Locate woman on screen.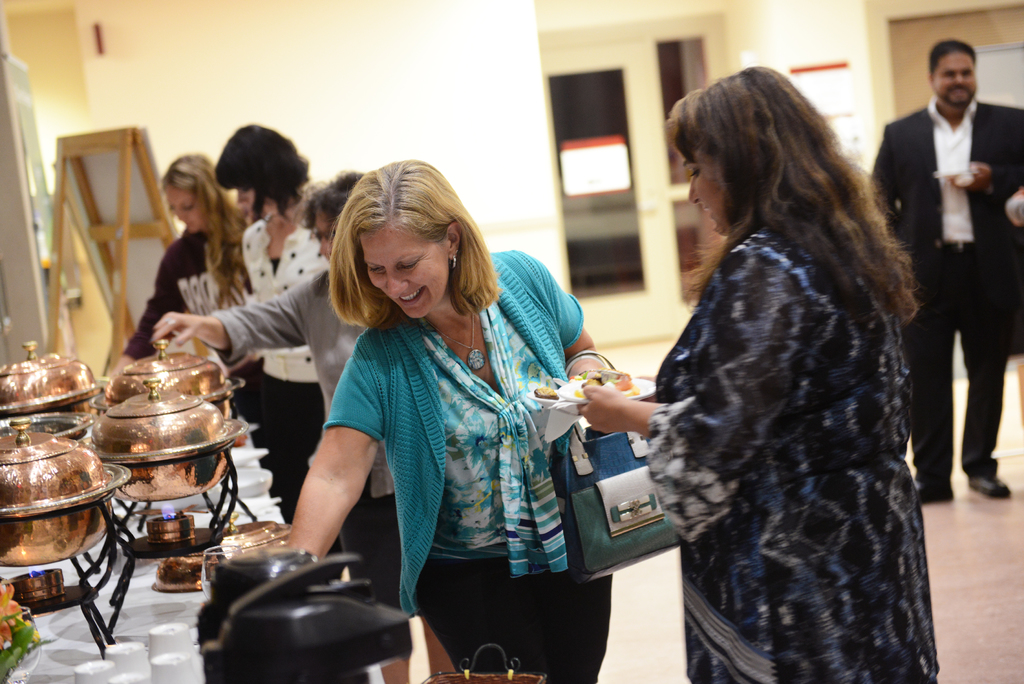
On screen at rect(147, 164, 458, 683).
